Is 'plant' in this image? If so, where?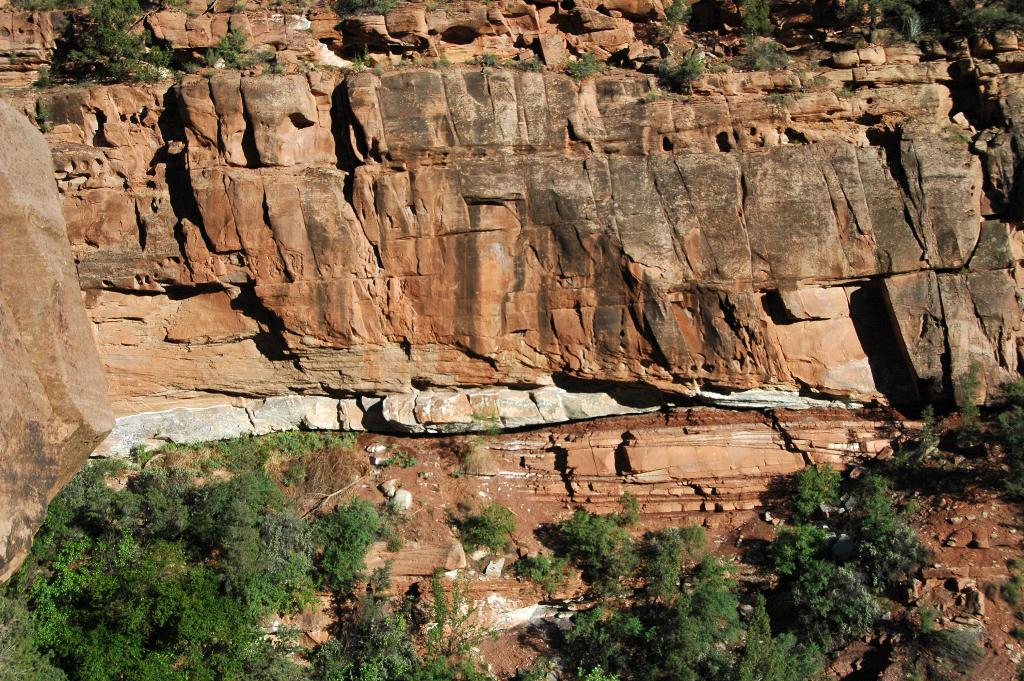
Yes, at [left=182, top=10, right=198, bottom=19].
